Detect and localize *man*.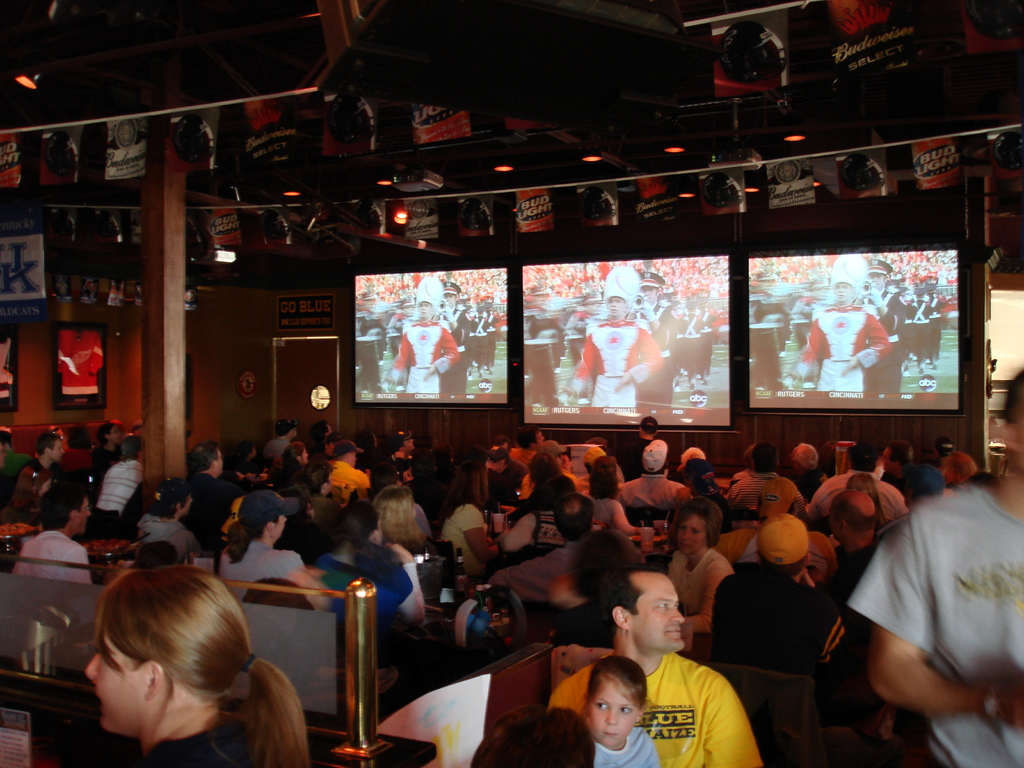
Localized at crop(547, 566, 756, 767).
